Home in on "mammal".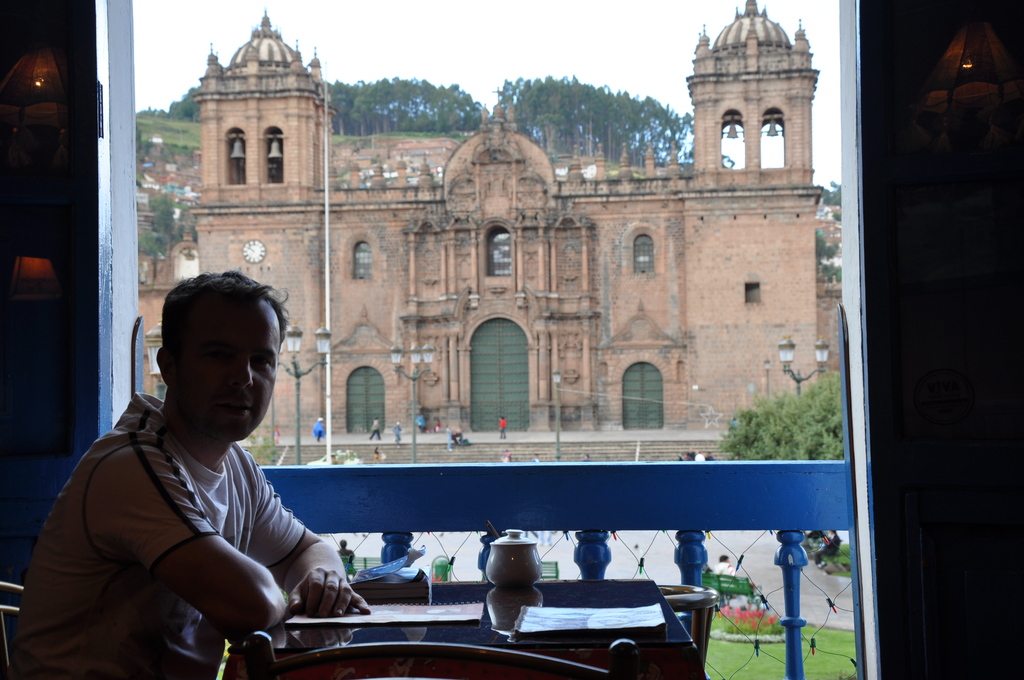
Homed in at 314, 416, 326, 442.
